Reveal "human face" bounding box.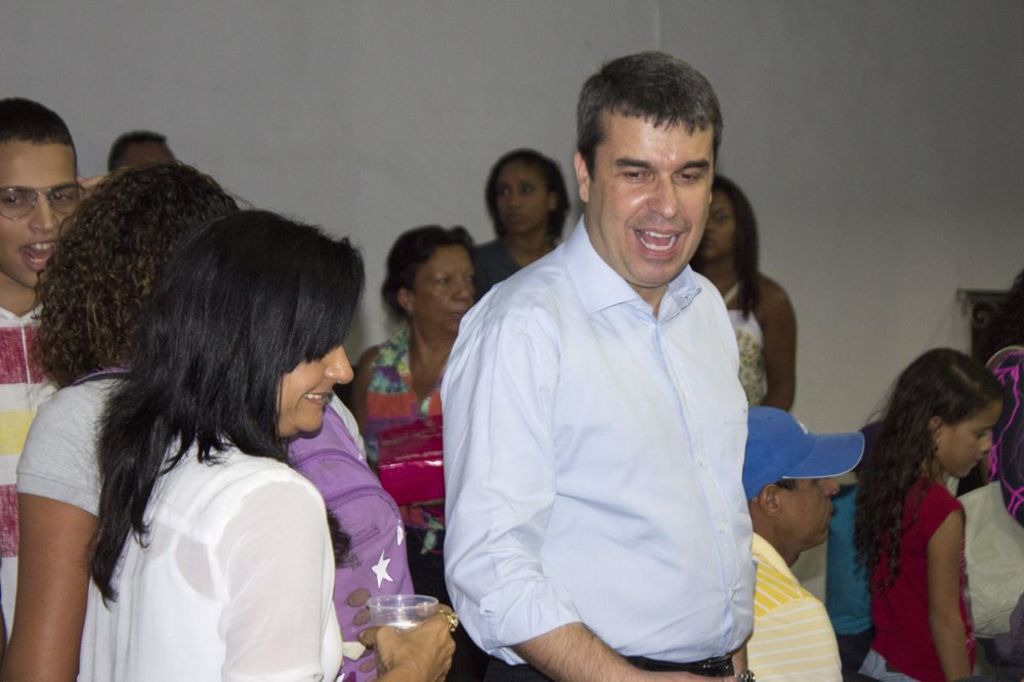
Revealed: x1=692, y1=186, x2=743, y2=251.
